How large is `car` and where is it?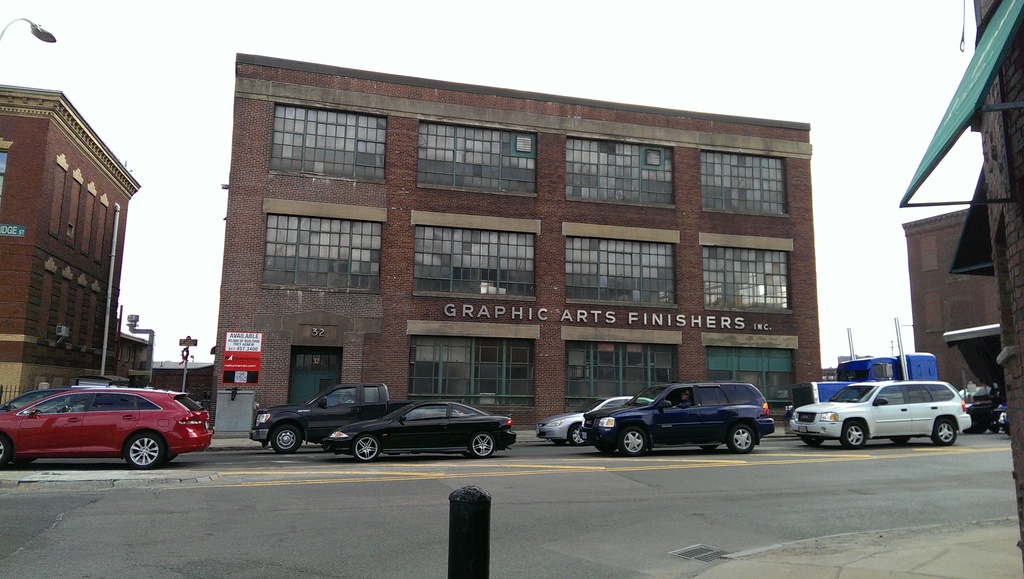
Bounding box: box=[0, 375, 218, 470].
